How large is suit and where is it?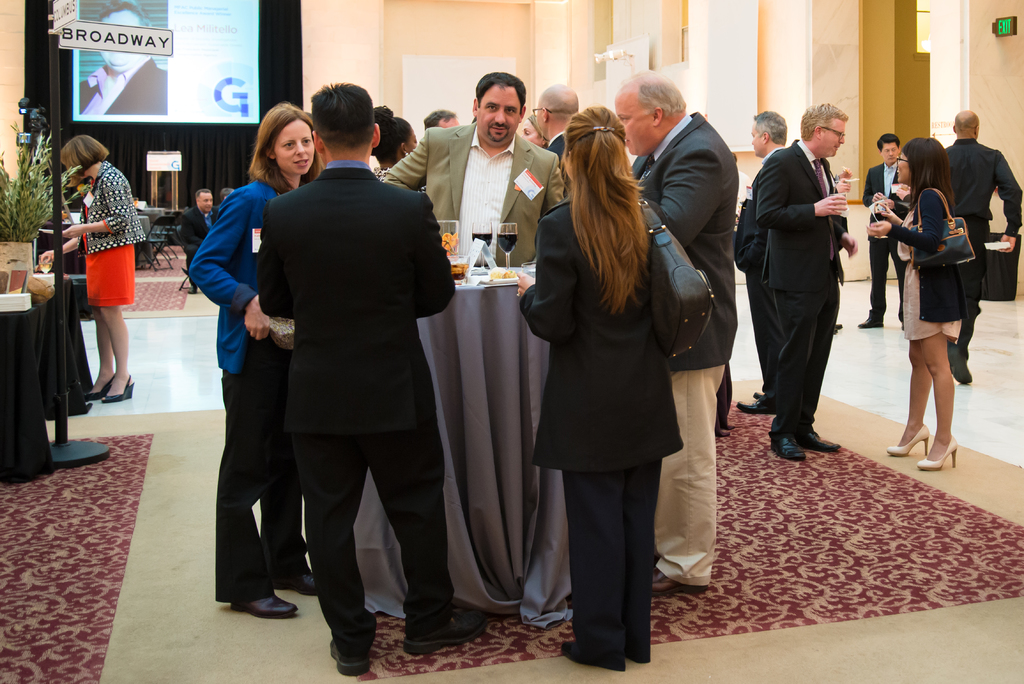
Bounding box: bbox=[735, 143, 786, 416].
